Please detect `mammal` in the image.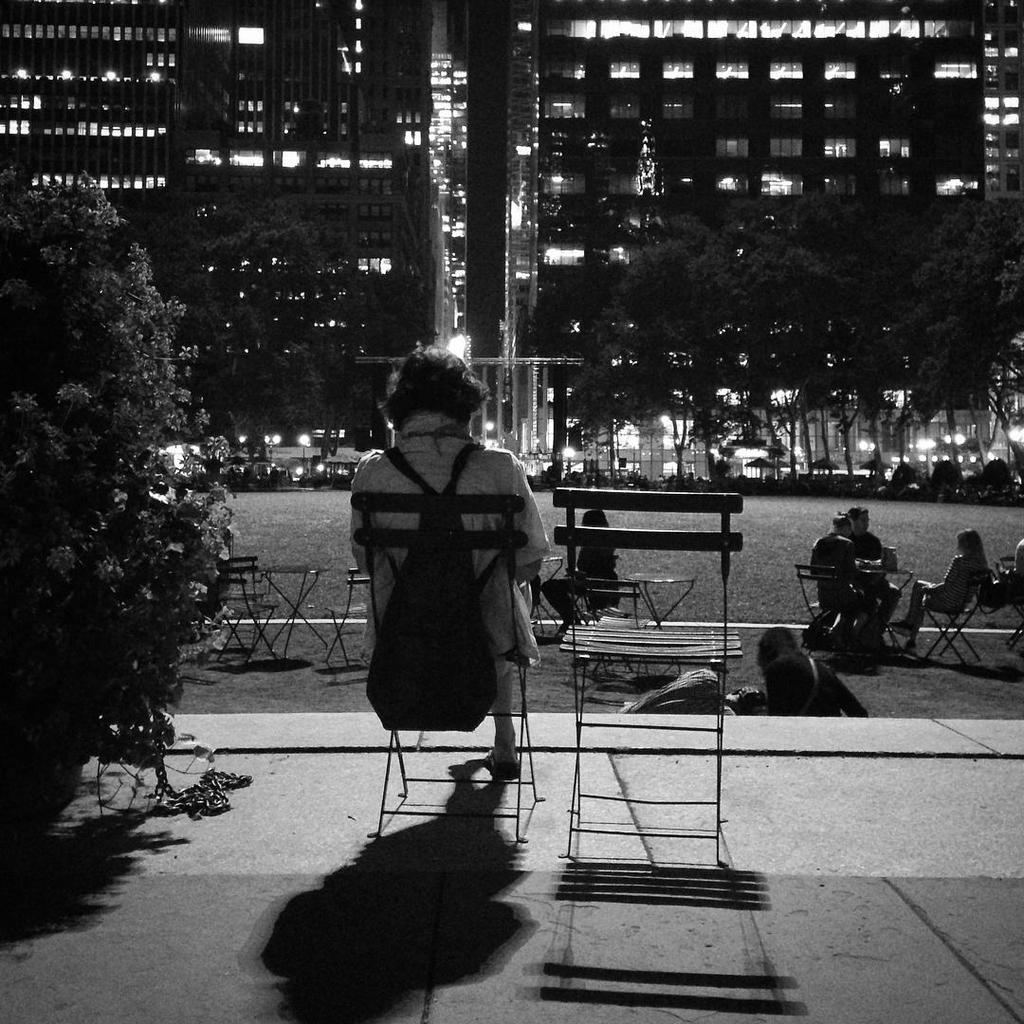
rect(618, 659, 765, 724).
